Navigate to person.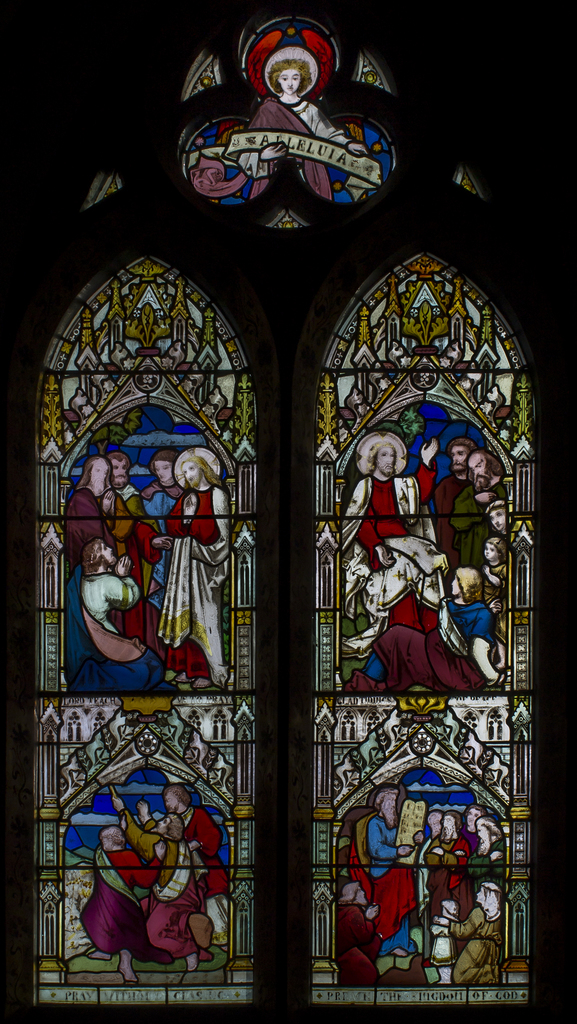
Navigation target: 427 433 478 575.
